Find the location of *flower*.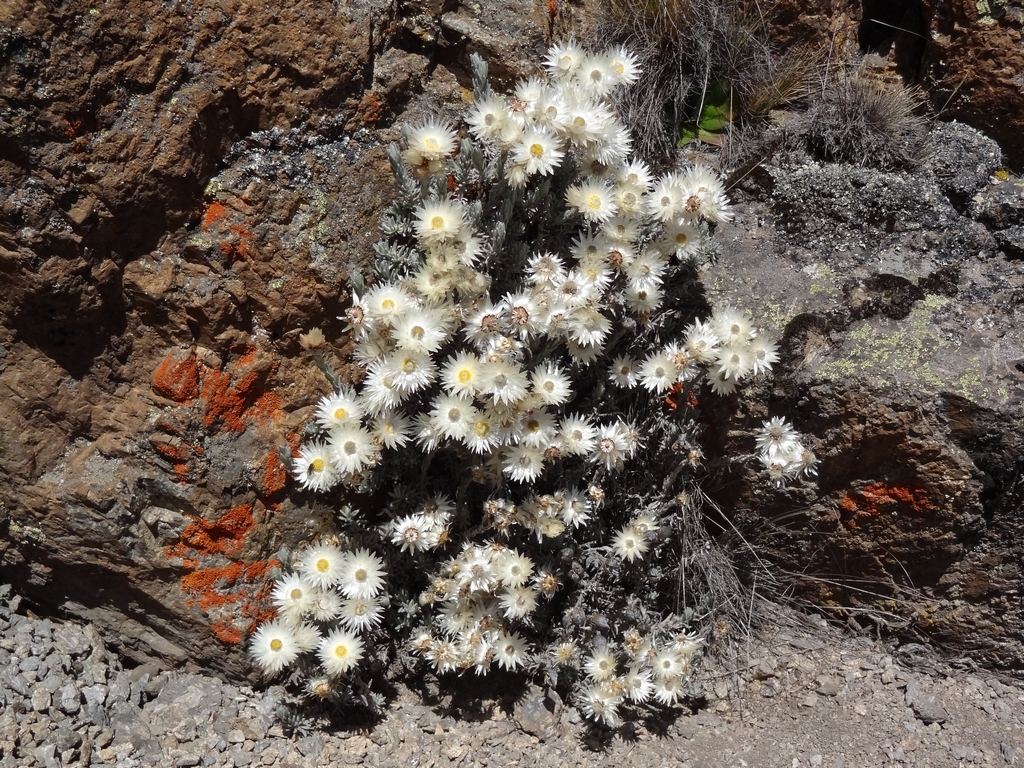
Location: crop(759, 442, 803, 480).
